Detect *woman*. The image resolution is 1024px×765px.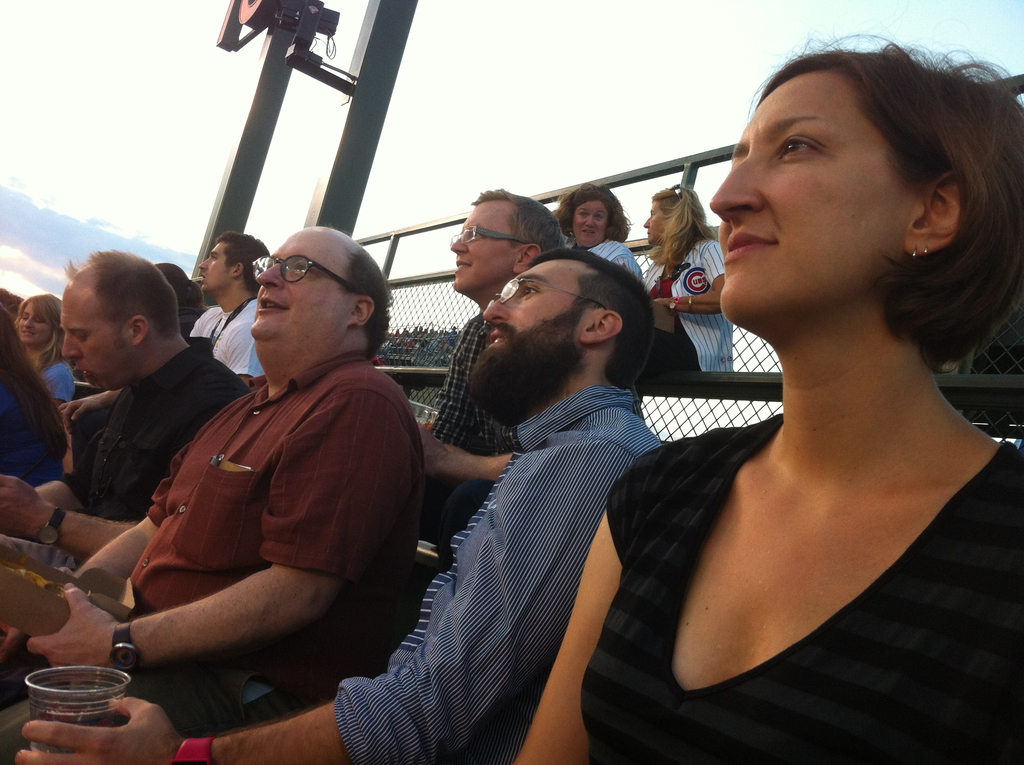
{"left": 13, "top": 293, "right": 85, "bottom": 418}.
